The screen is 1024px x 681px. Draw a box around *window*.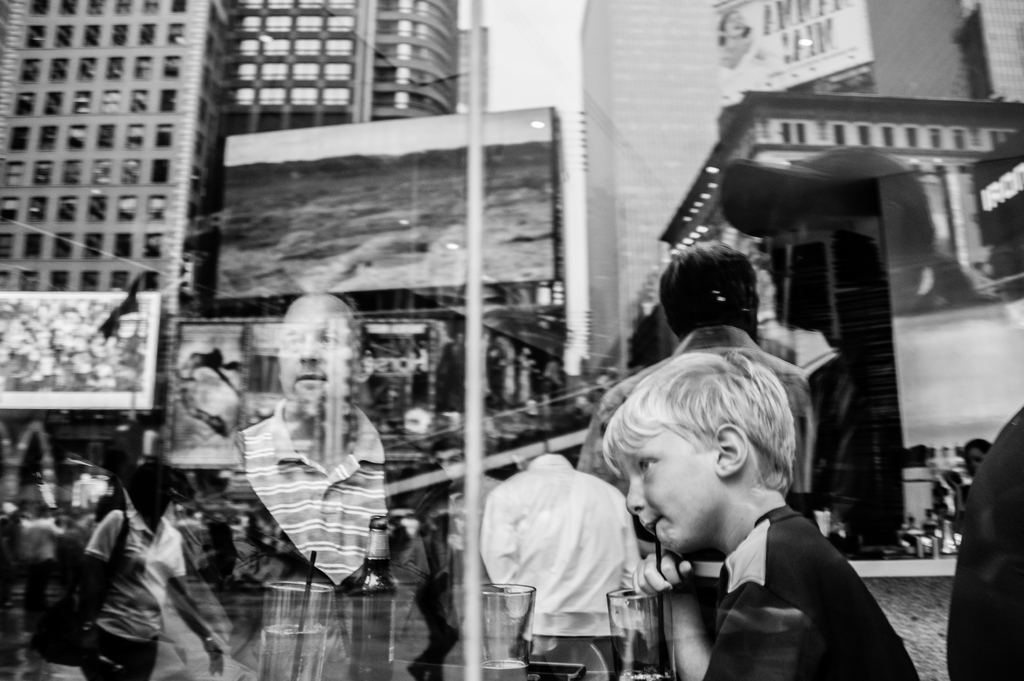
(364, 0, 461, 122).
